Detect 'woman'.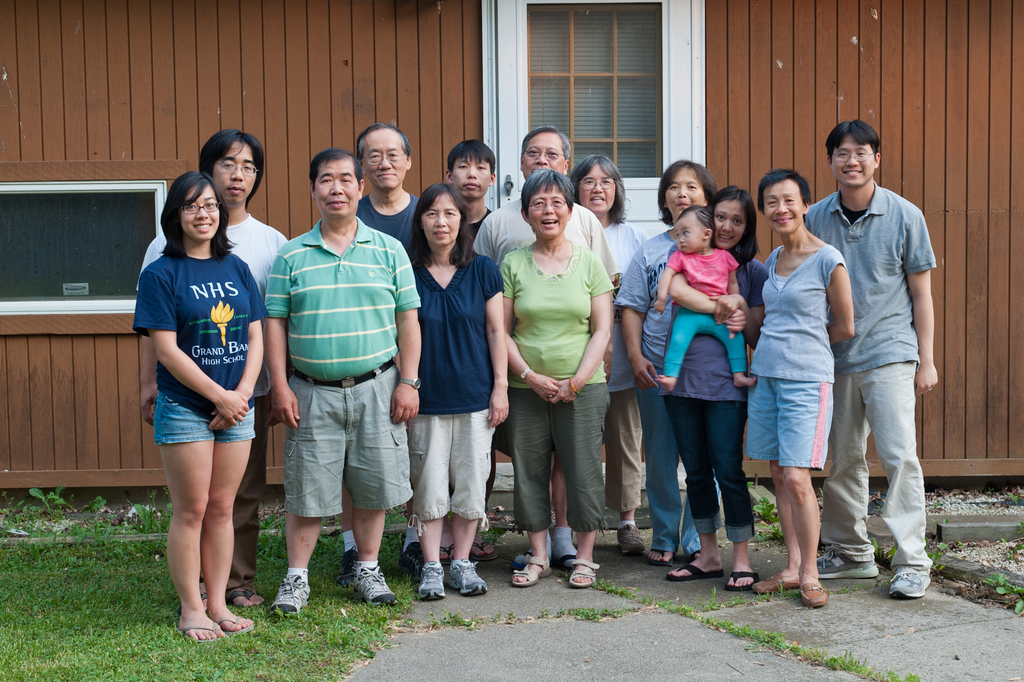
Detected at pyautogui.locateOnScreen(404, 180, 506, 599).
